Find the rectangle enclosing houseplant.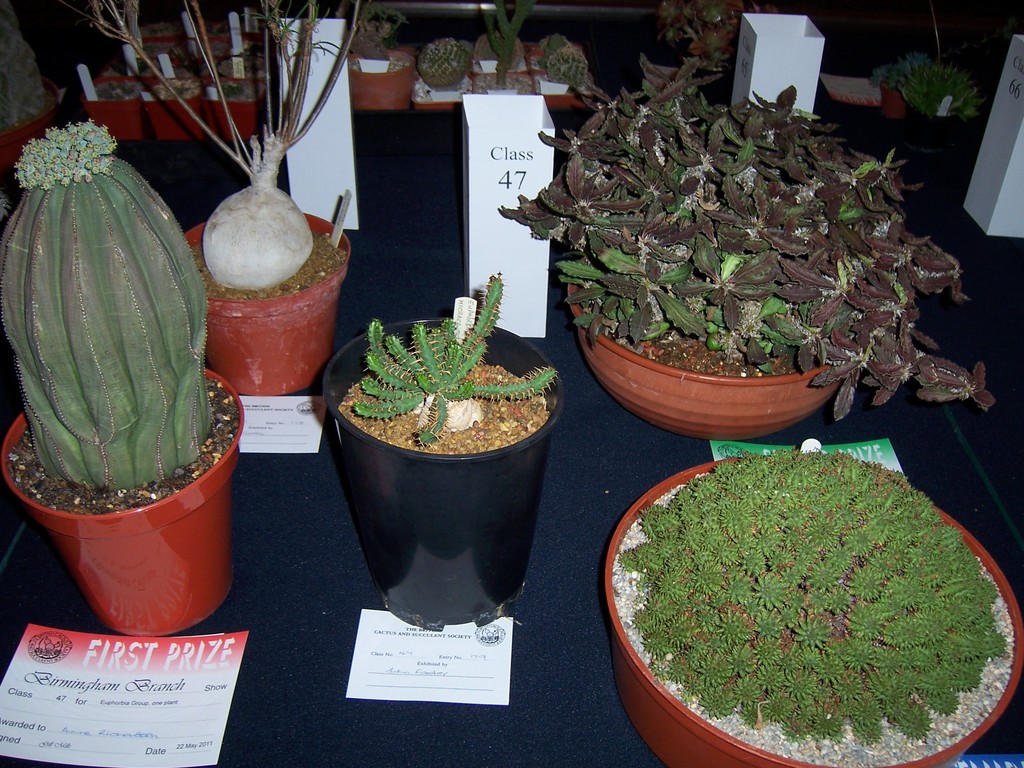
0 115 247 636.
